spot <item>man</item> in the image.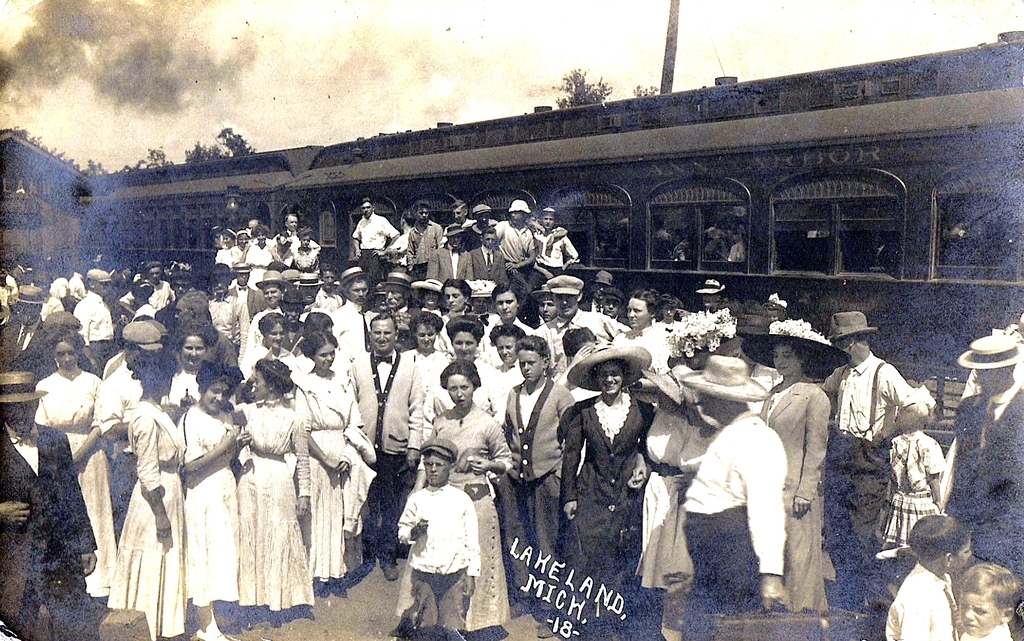
<item>man</item> found at (451, 204, 473, 228).
